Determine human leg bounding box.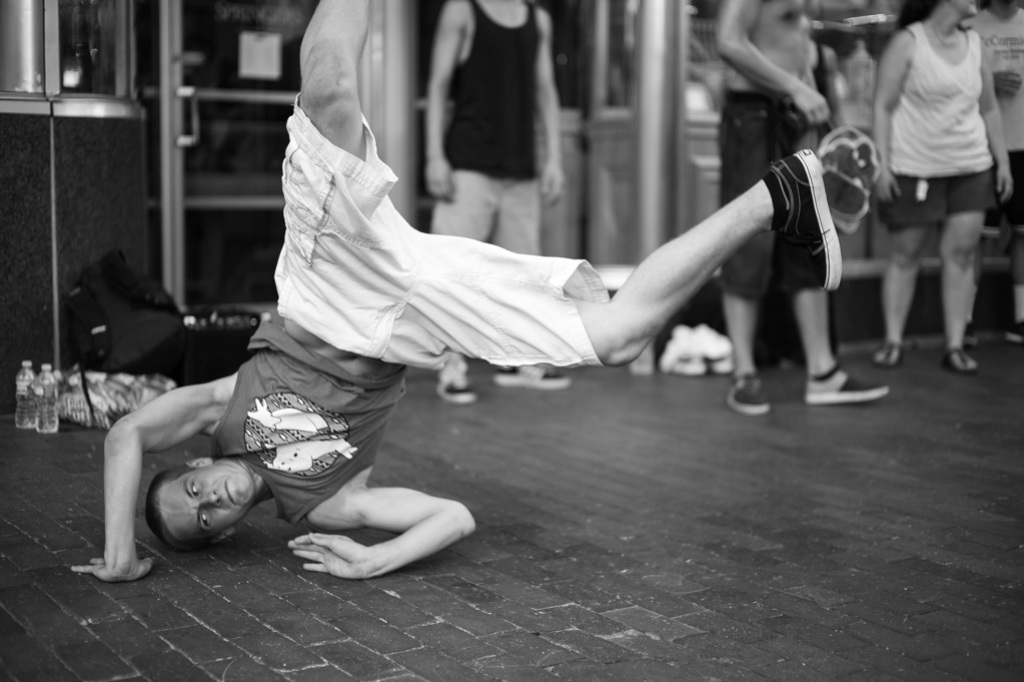
Determined: pyautogui.locateOnScreen(872, 229, 930, 364).
